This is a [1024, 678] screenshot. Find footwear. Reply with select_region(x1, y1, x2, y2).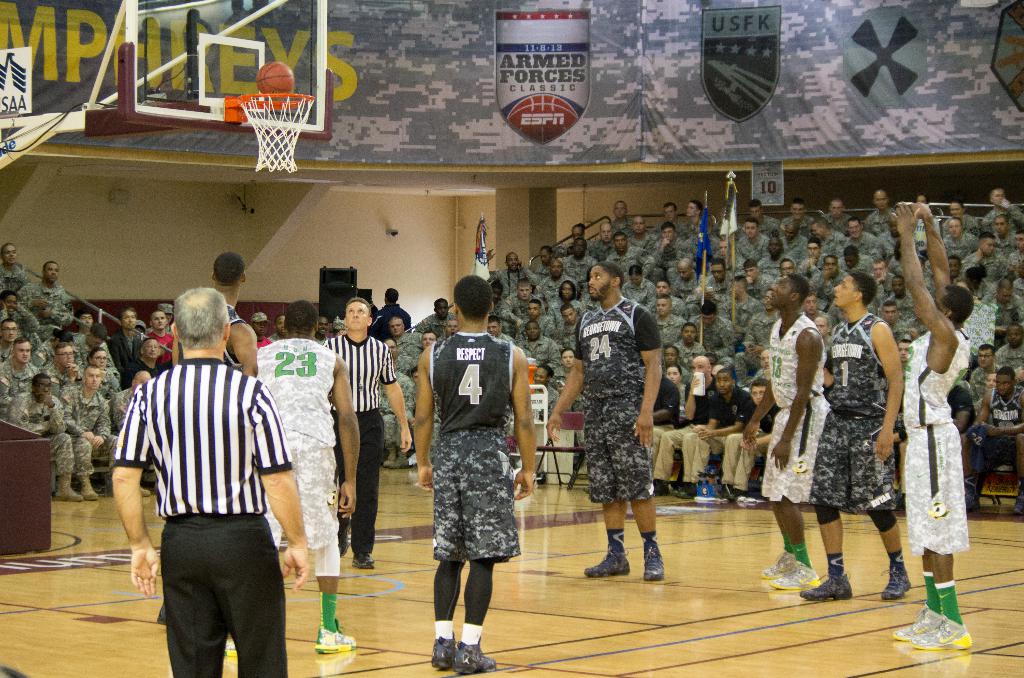
select_region(650, 477, 668, 495).
